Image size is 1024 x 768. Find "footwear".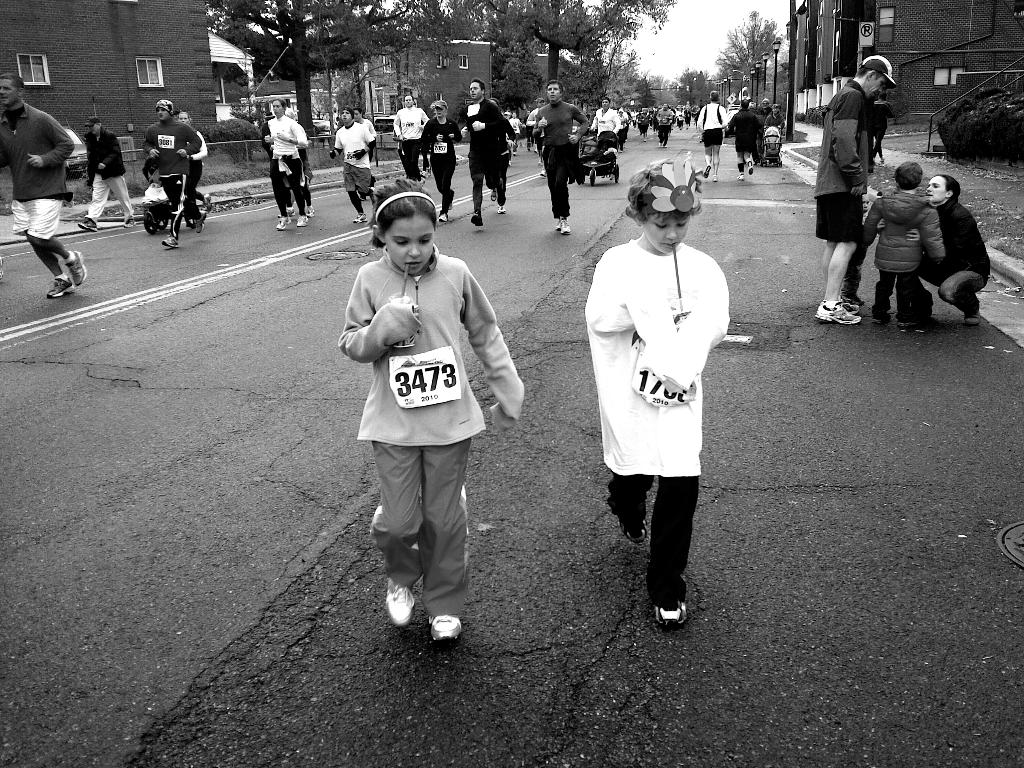
(left=665, top=145, right=668, bottom=148).
